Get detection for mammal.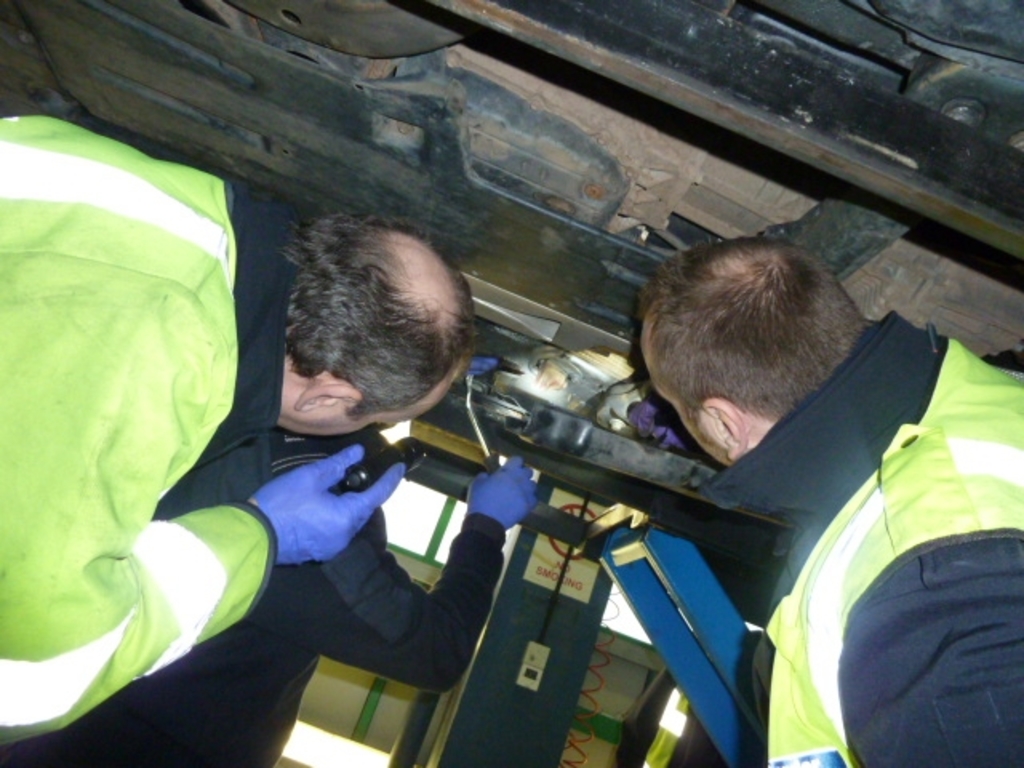
Detection: 2,427,536,766.
